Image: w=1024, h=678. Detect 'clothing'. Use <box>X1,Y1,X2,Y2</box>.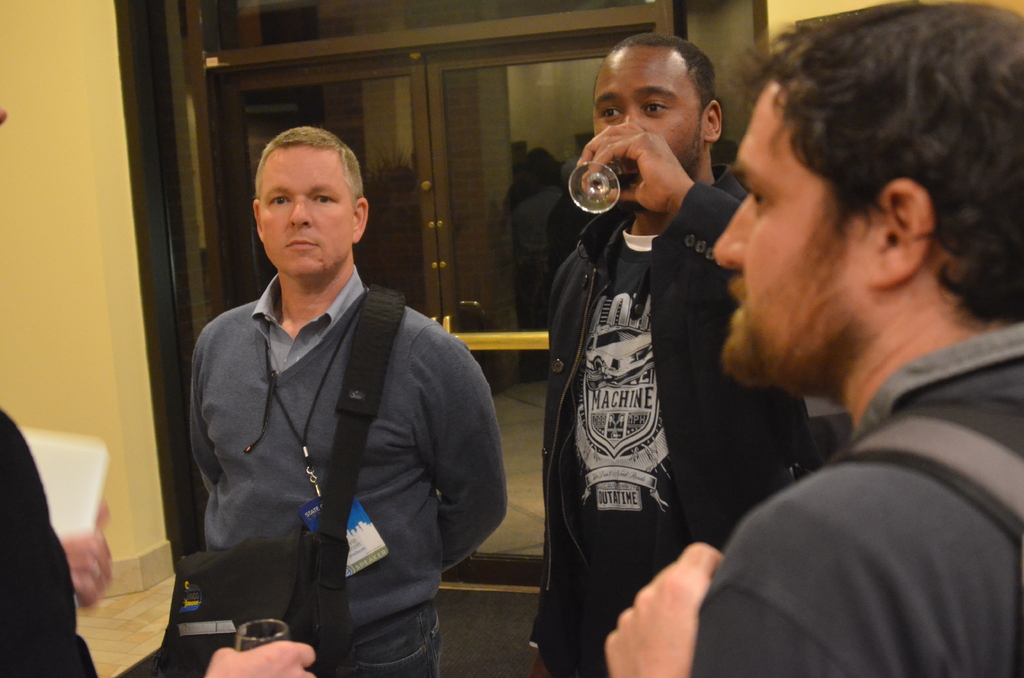
<box>687,348,1023,677</box>.
